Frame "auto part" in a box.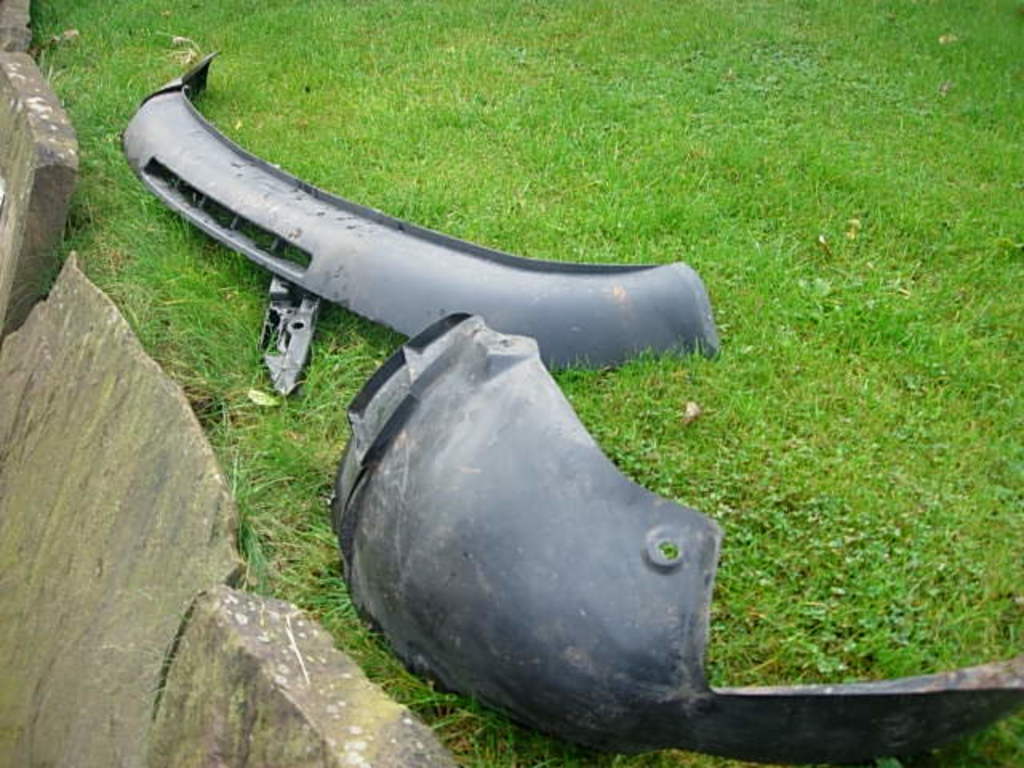
[left=115, top=48, right=725, bottom=374].
